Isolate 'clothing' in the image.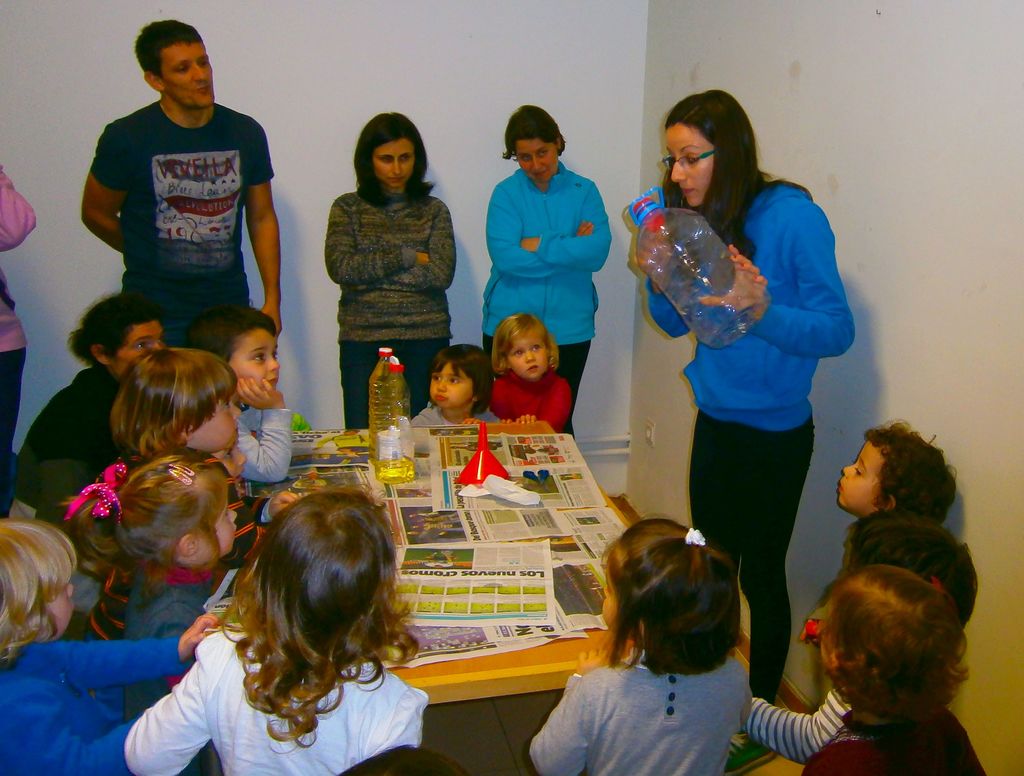
Isolated region: l=328, t=182, r=456, b=430.
